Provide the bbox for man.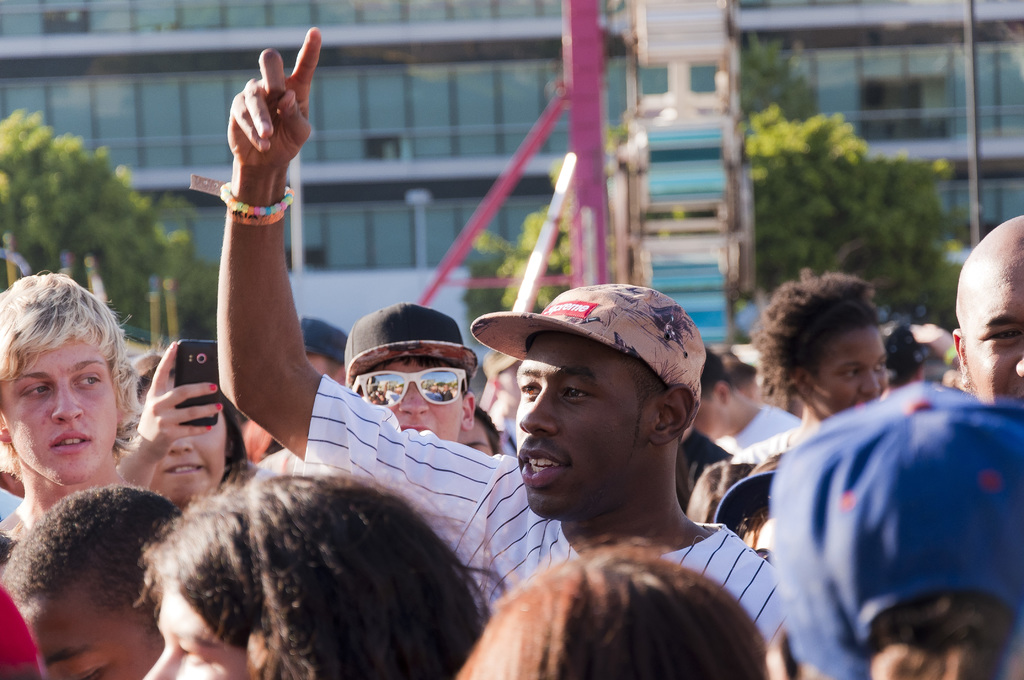
pyautogui.locateOnScreen(190, 24, 790, 656).
